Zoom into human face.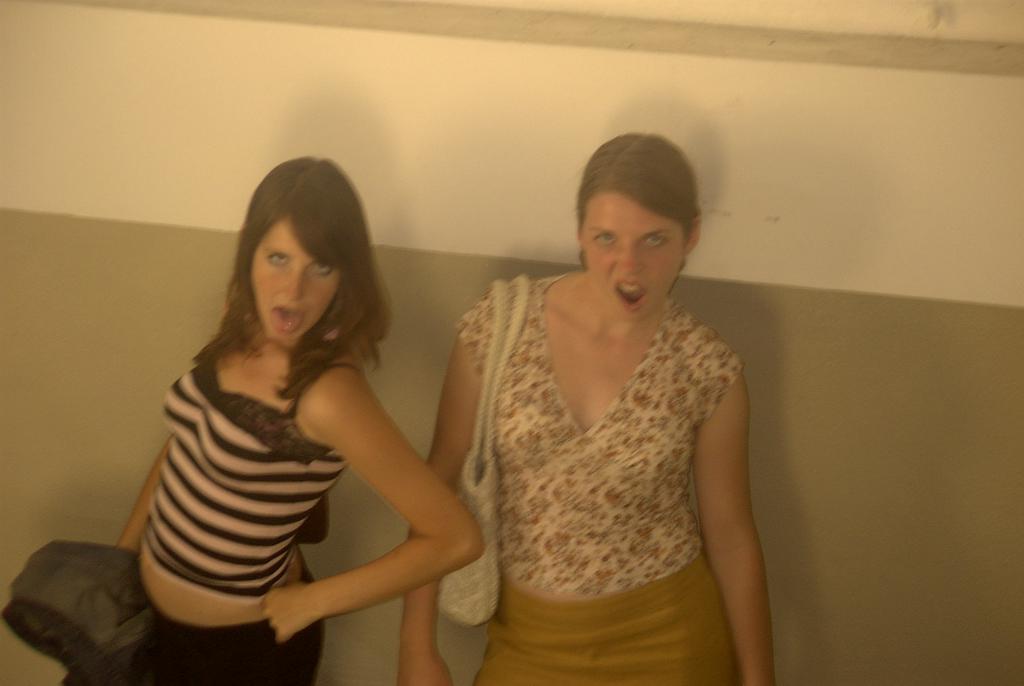
Zoom target: [x1=582, y1=193, x2=685, y2=321].
